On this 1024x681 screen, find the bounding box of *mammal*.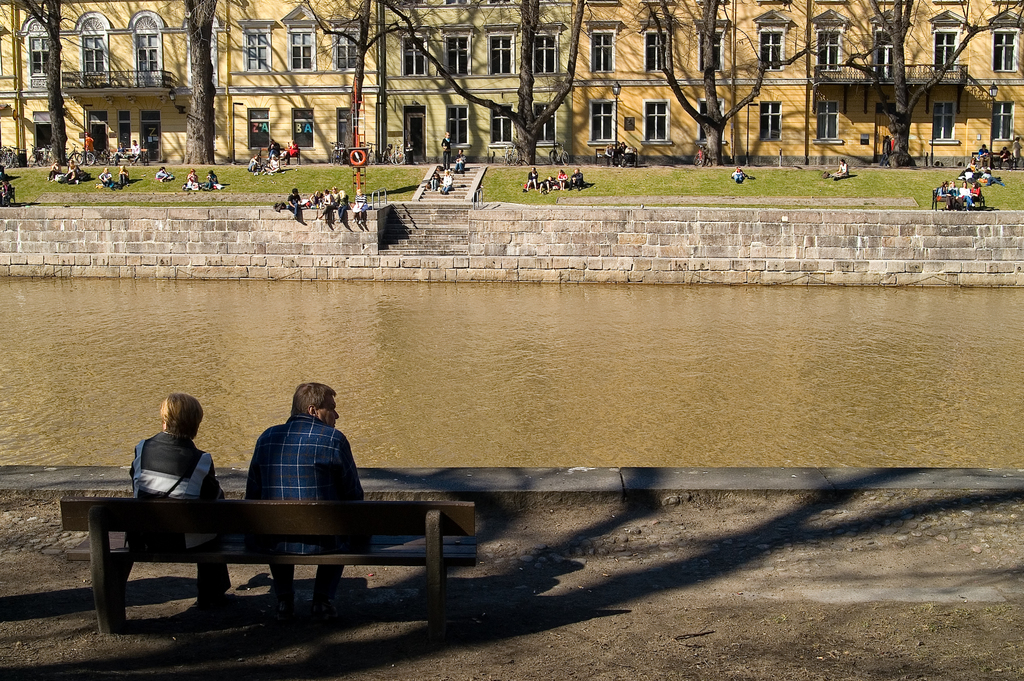
Bounding box: region(1009, 133, 1022, 167).
